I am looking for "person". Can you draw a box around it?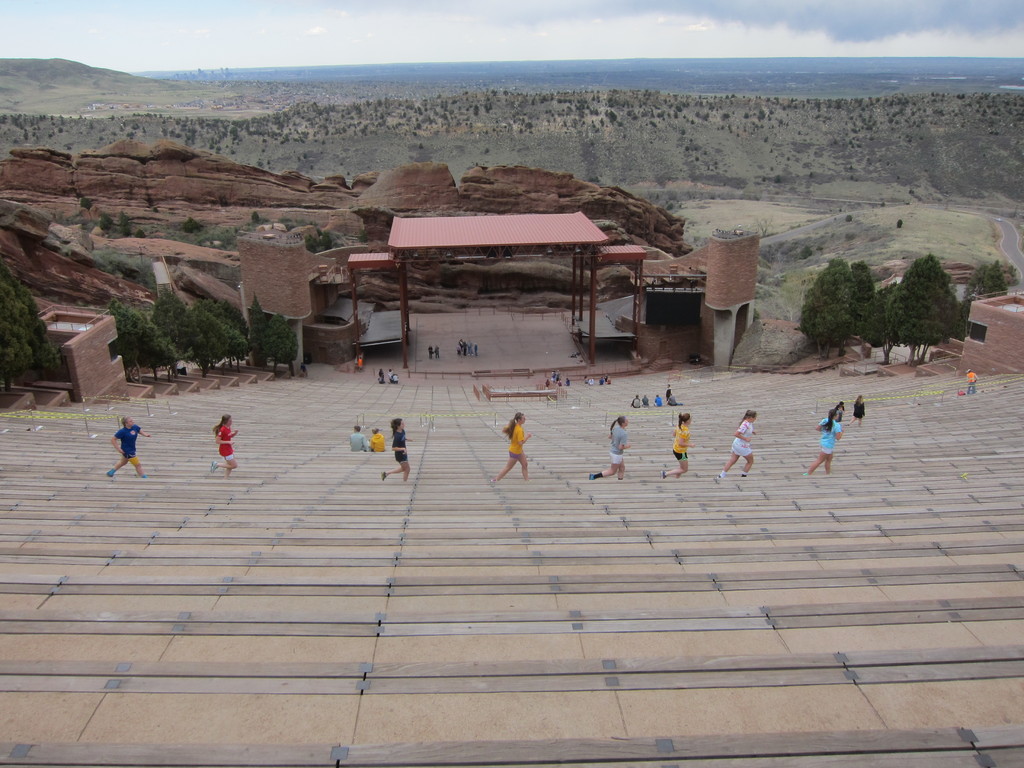
Sure, the bounding box is x1=588, y1=416, x2=630, y2=483.
